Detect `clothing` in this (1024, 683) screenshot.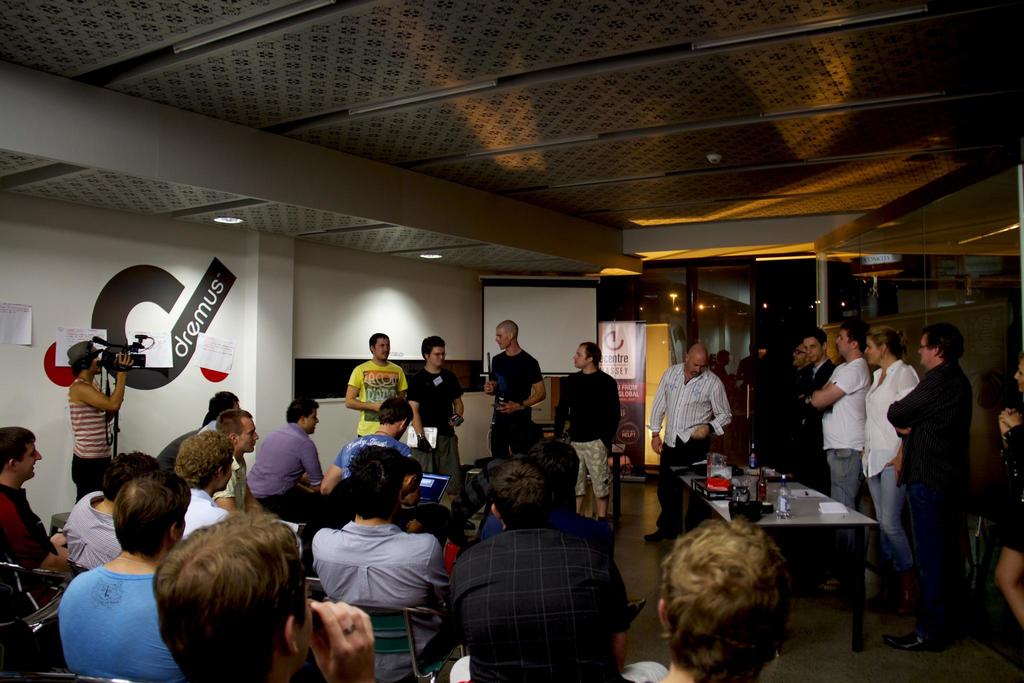
Detection: (left=442, top=525, right=645, bottom=682).
